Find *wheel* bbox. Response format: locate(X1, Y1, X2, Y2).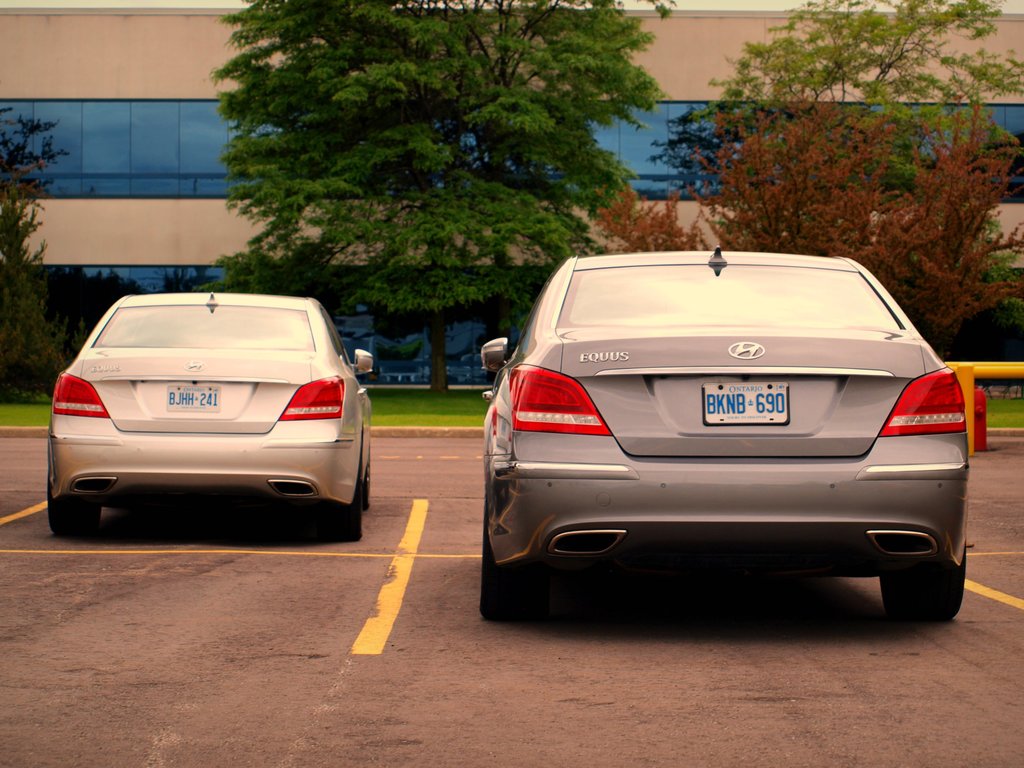
locate(358, 454, 372, 511).
